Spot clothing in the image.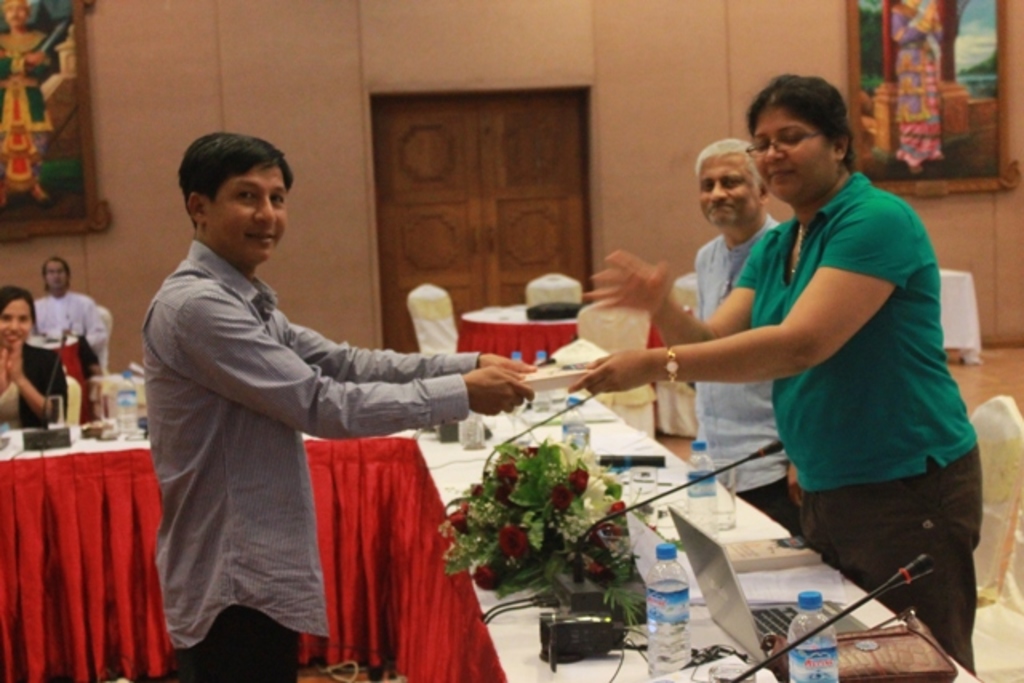
clothing found at (35, 290, 106, 357).
